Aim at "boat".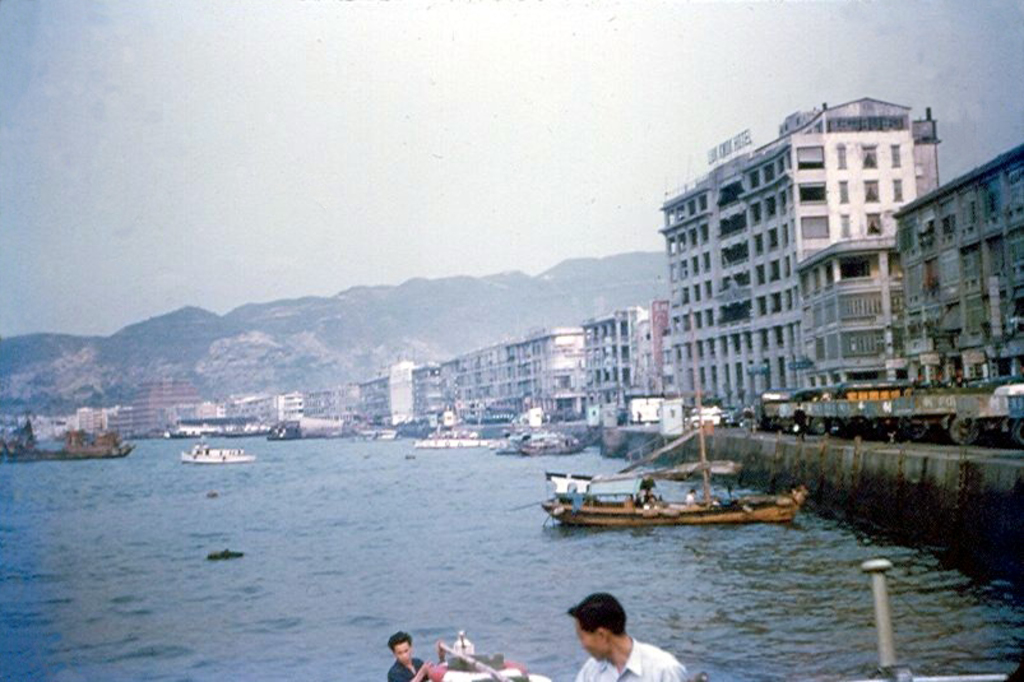
Aimed at rect(534, 455, 826, 542).
